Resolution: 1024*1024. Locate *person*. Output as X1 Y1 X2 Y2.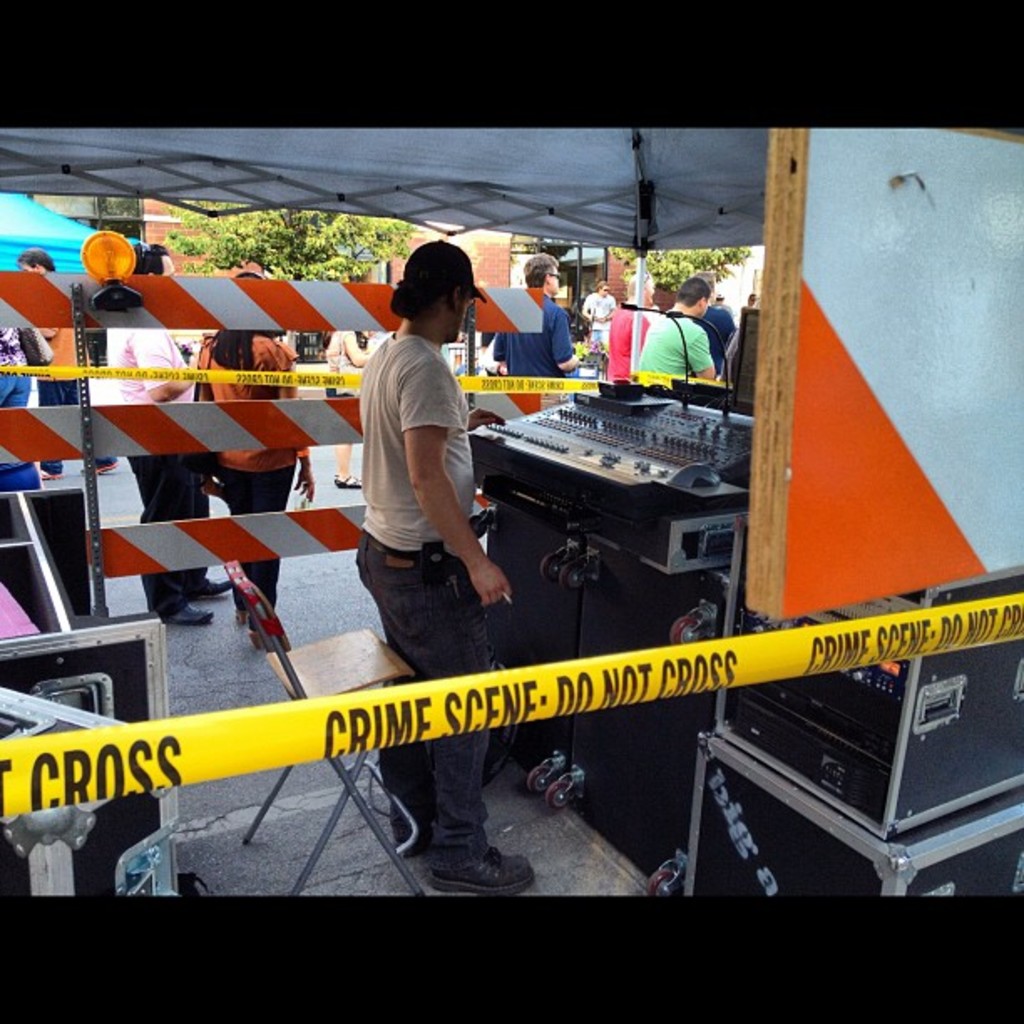
609 271 658 385.
